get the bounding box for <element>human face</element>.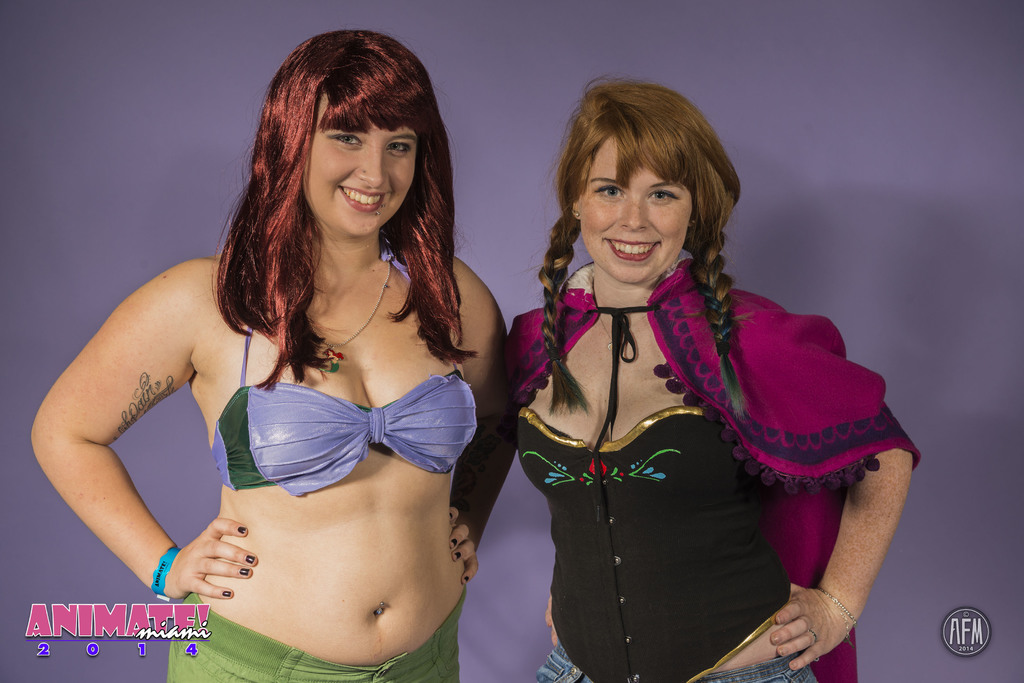
[303,93,417,237].
